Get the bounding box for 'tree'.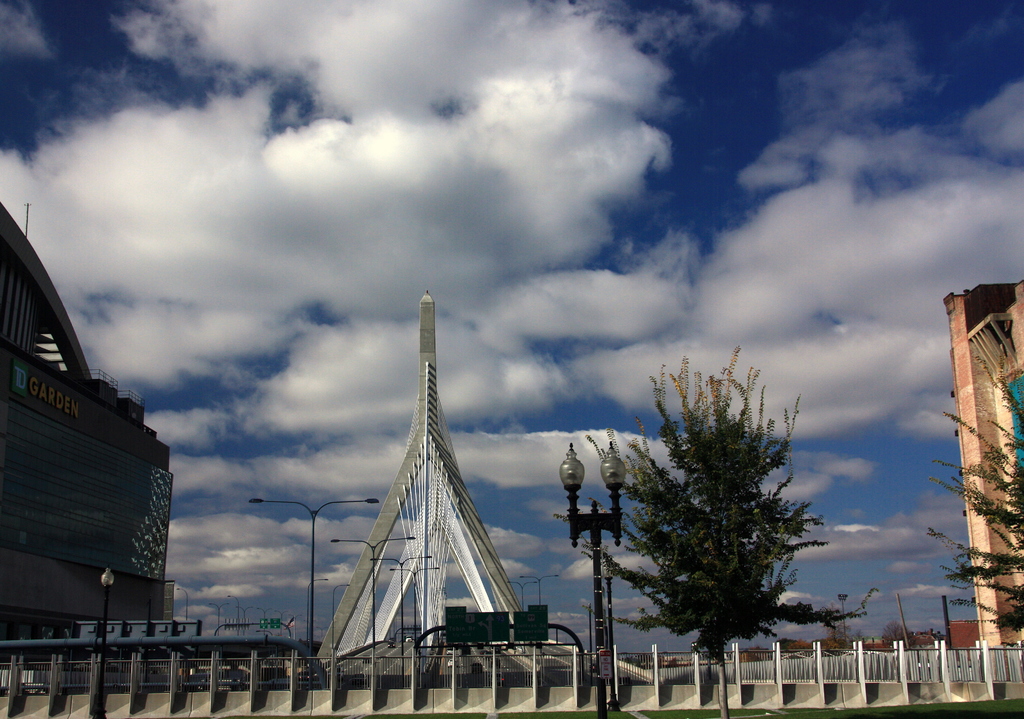
locate(570, 365, 861, 672).
